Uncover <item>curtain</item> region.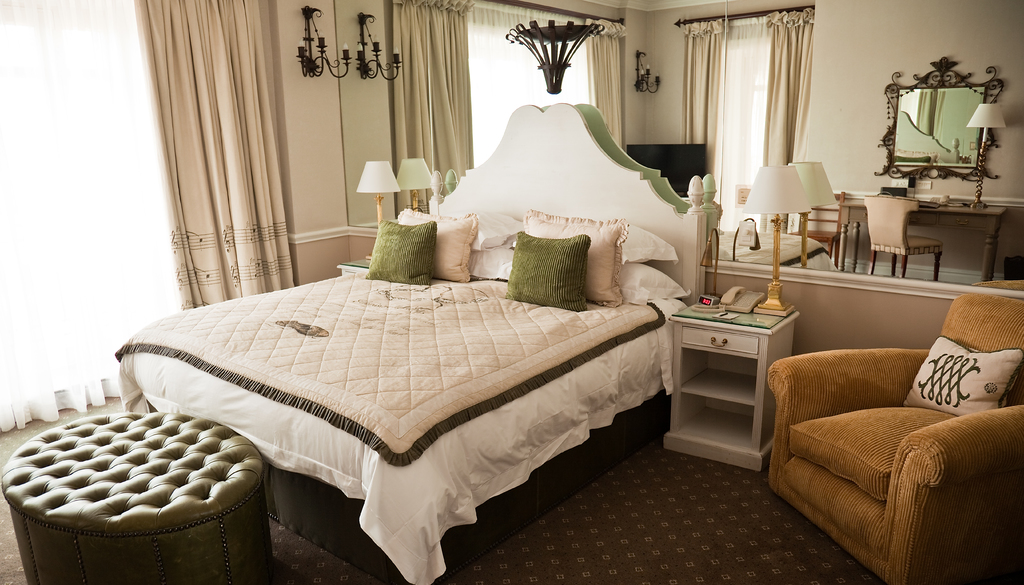
Uncovered: 384 0 484 235.
